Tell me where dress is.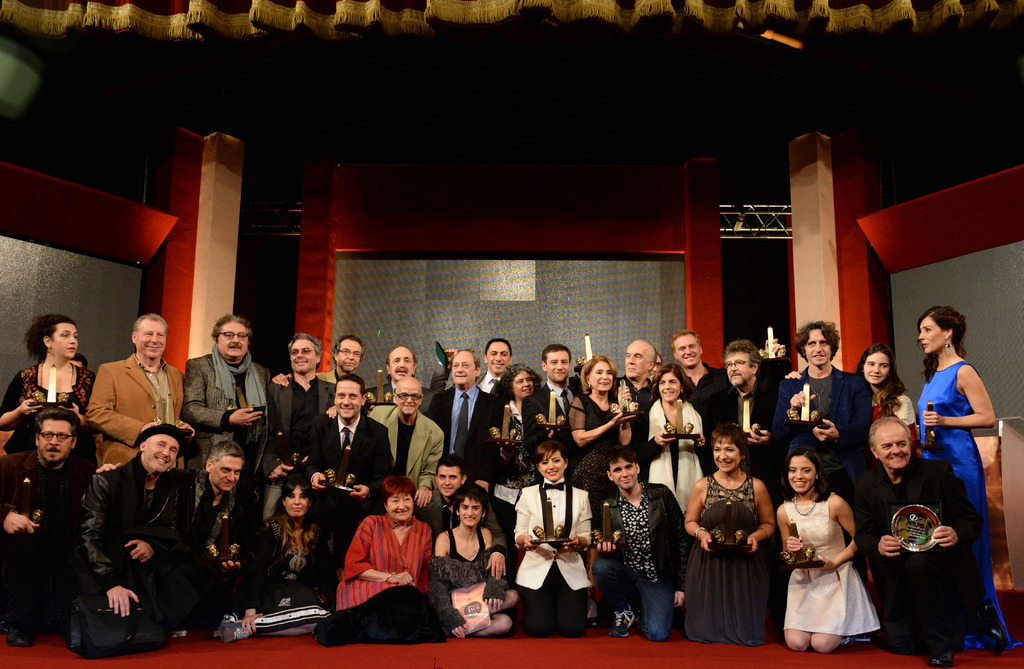
dress is at 499/403/564/496.
